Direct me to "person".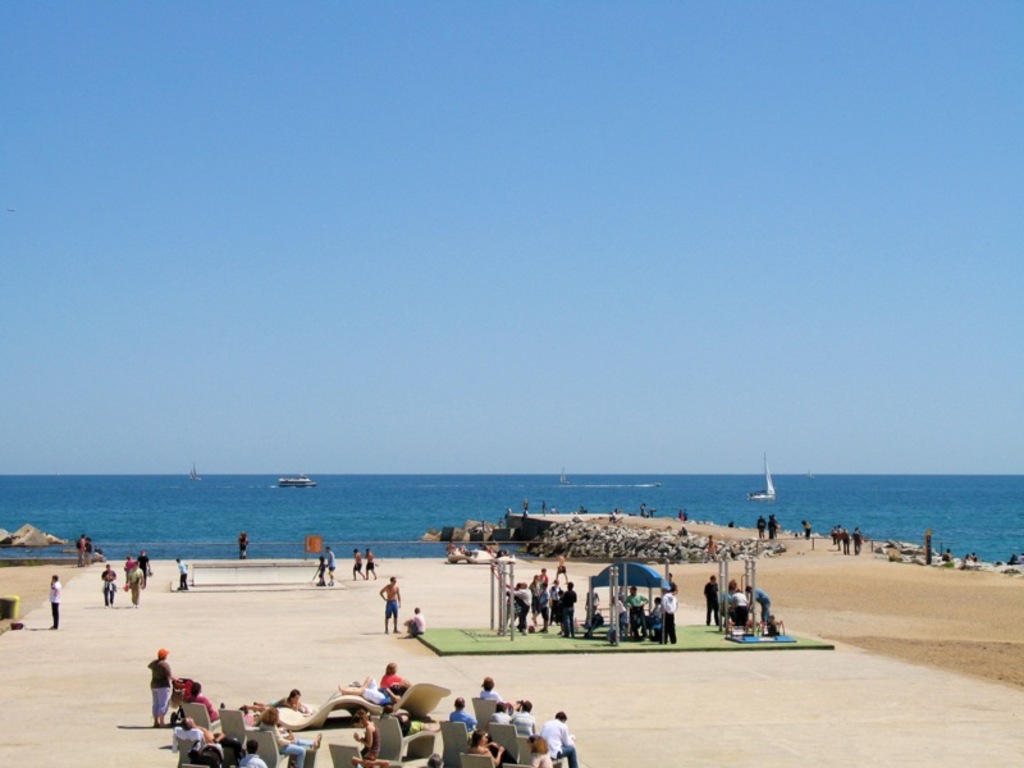
Direction: {"x1": 557, "y1": 585, "x2": 563, "y2": 626}.
